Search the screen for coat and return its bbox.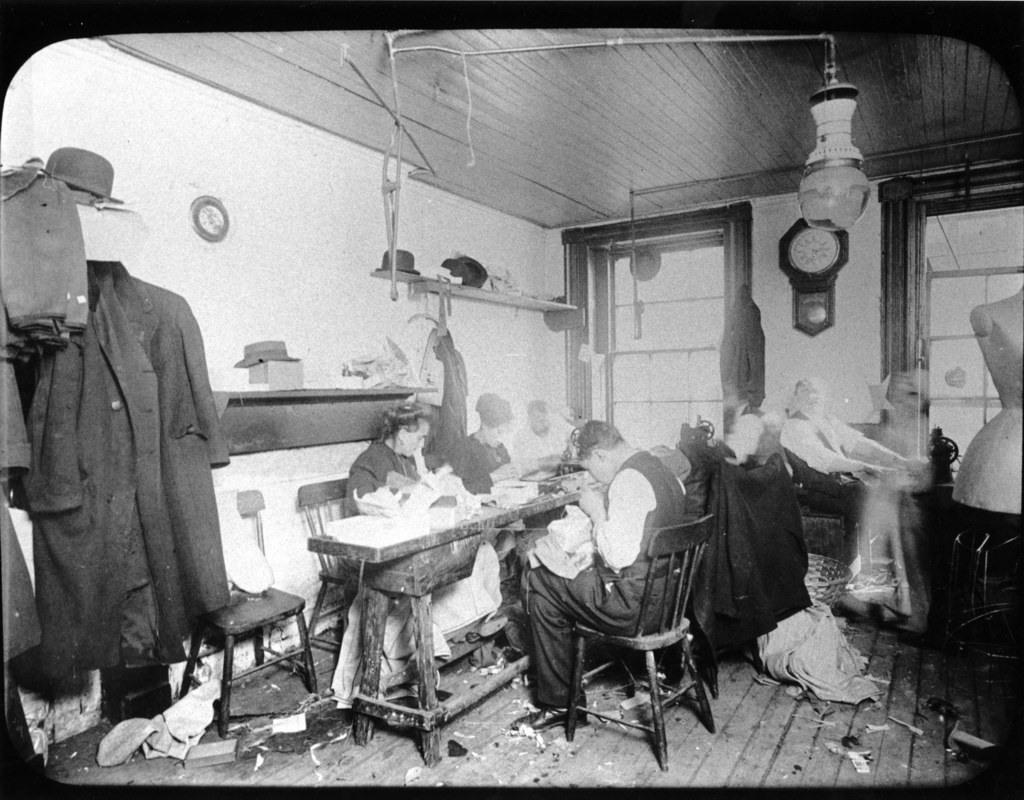
Found: bbox=[82, 262, 221, 627].
